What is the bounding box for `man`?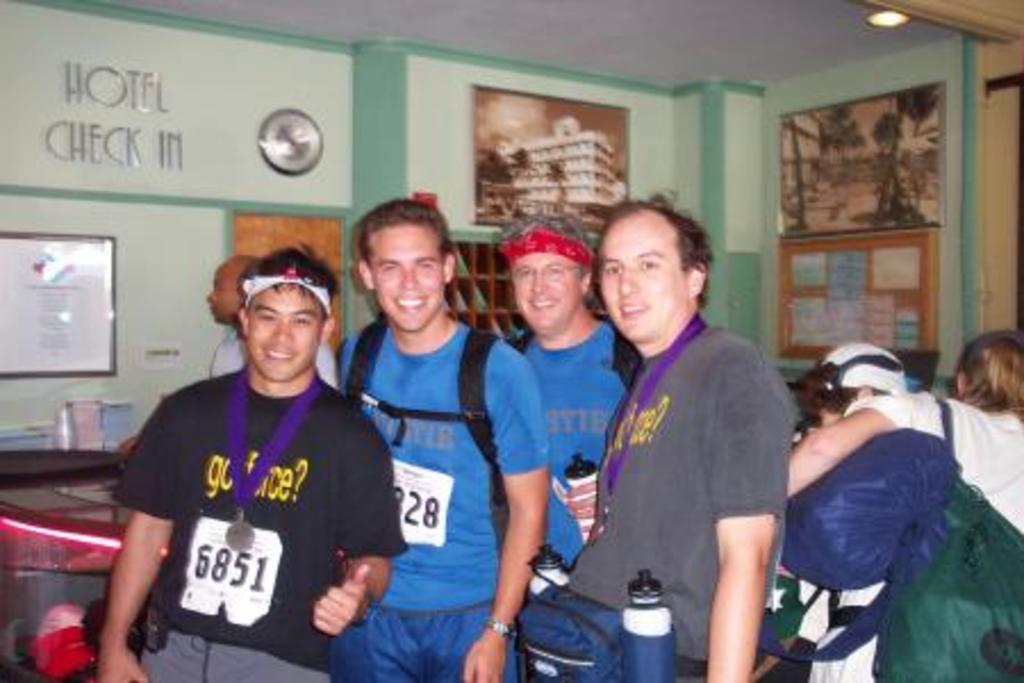
region(781, 314, 1022, 681).
